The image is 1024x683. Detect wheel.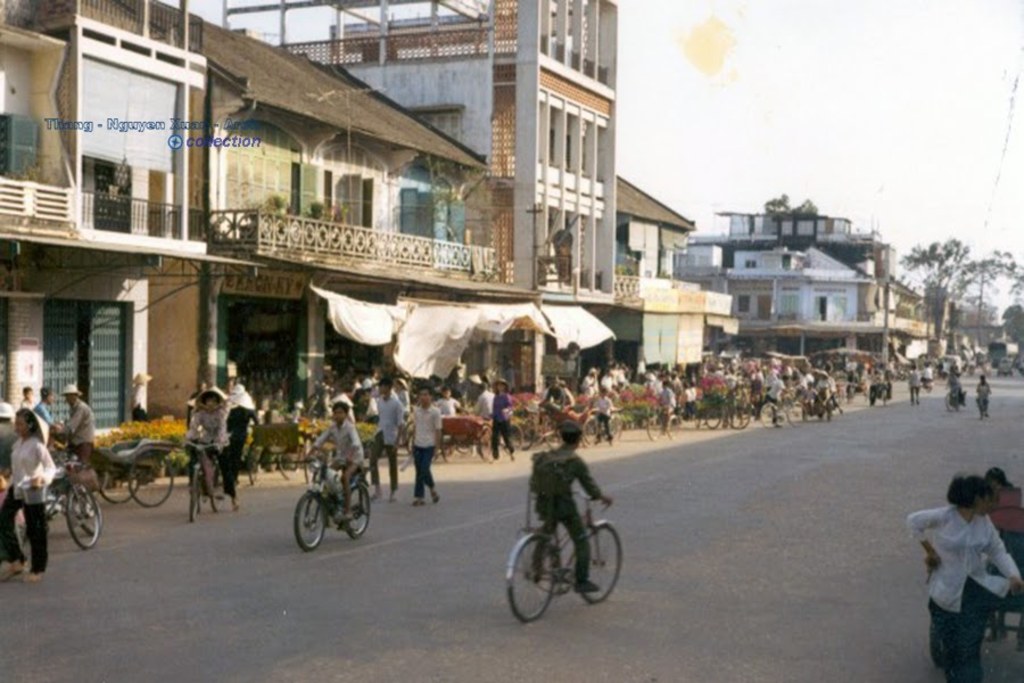
Detection: x1=209 y1=454 x2=223 y2=511.
